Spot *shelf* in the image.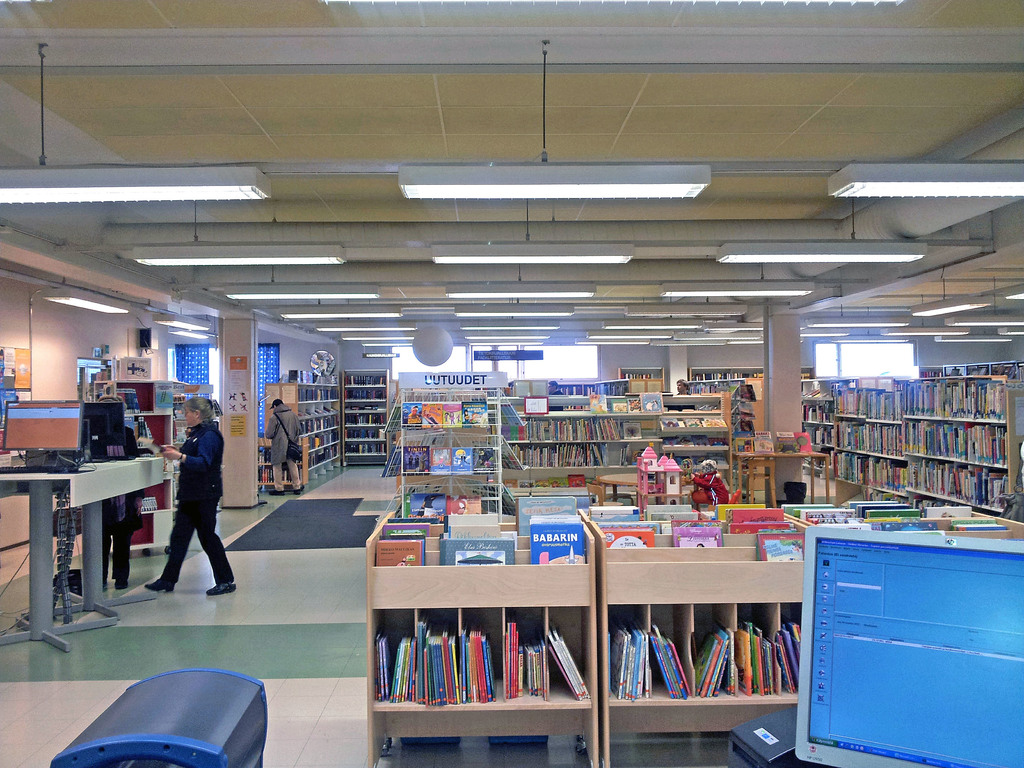
*shelf* found at BBox(461, 606, 509, 710).
